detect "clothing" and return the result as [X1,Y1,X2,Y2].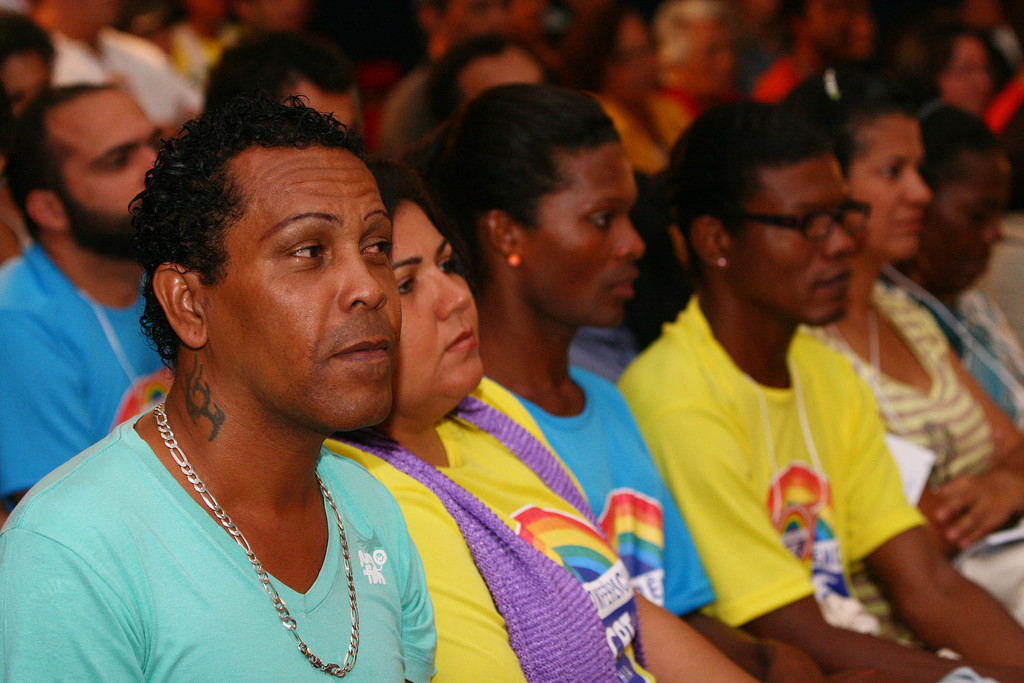
[49,28,191,124].
